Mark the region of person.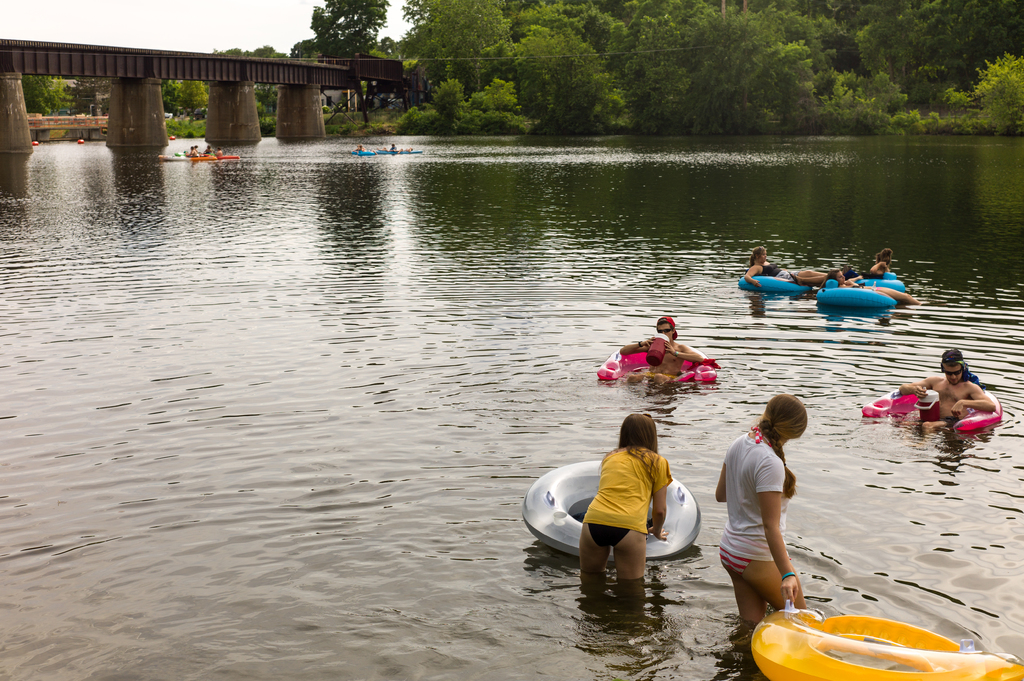
Region: {"left": 353, "top": 143, "right": 372, "bottom": 152}.
